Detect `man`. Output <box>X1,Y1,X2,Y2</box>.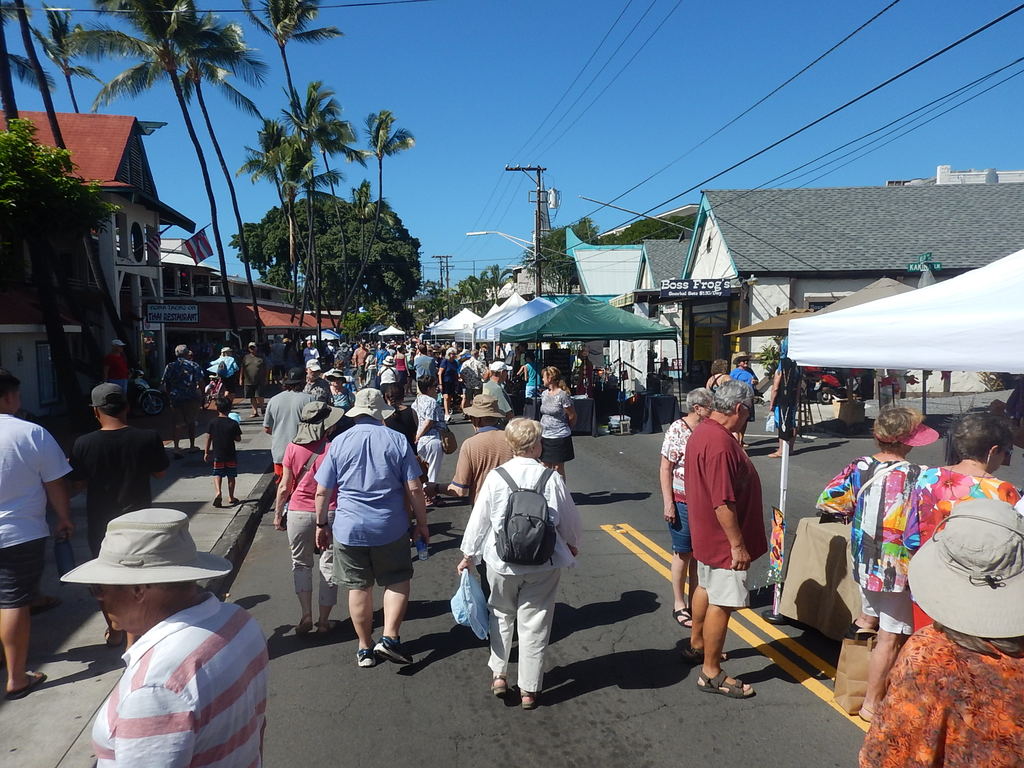
<box>241,343,268,417</box>.
